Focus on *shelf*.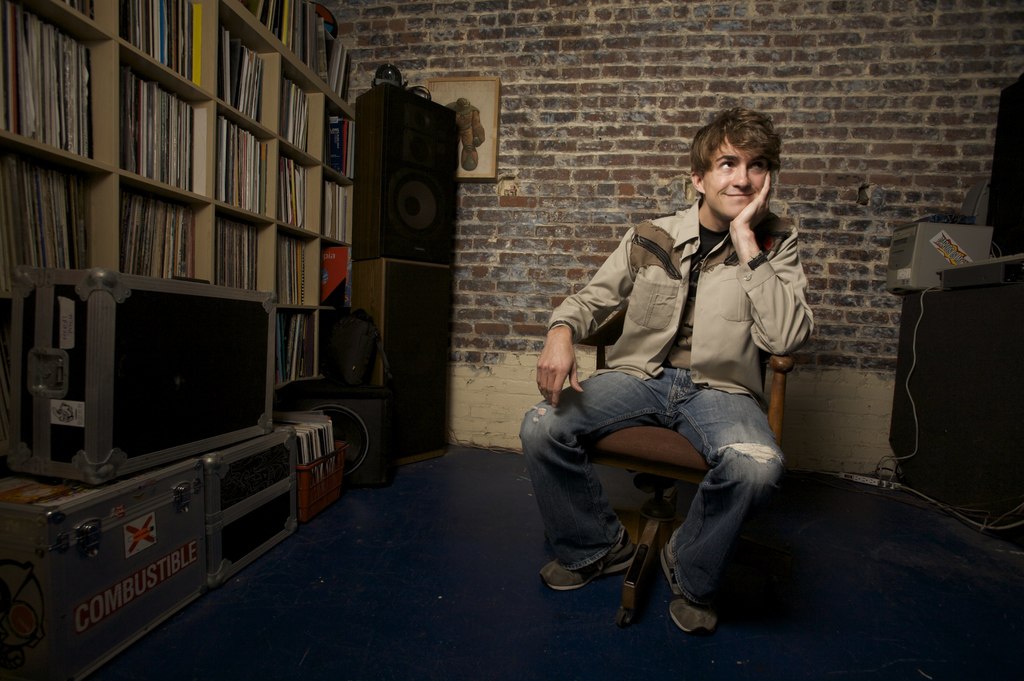
Focused at bbox=(0, 0, 354, 680).
